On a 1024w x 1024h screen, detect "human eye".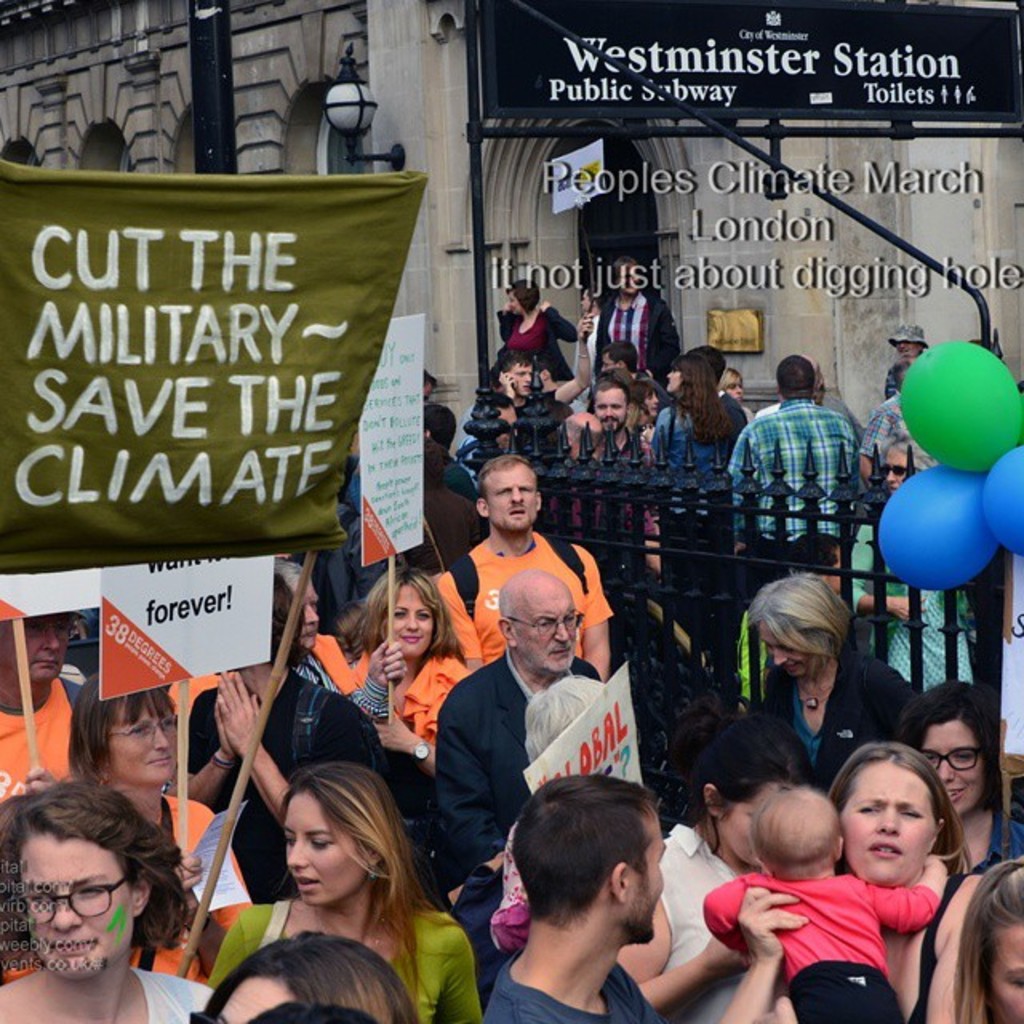
rect(520, 483, 531, 491).
